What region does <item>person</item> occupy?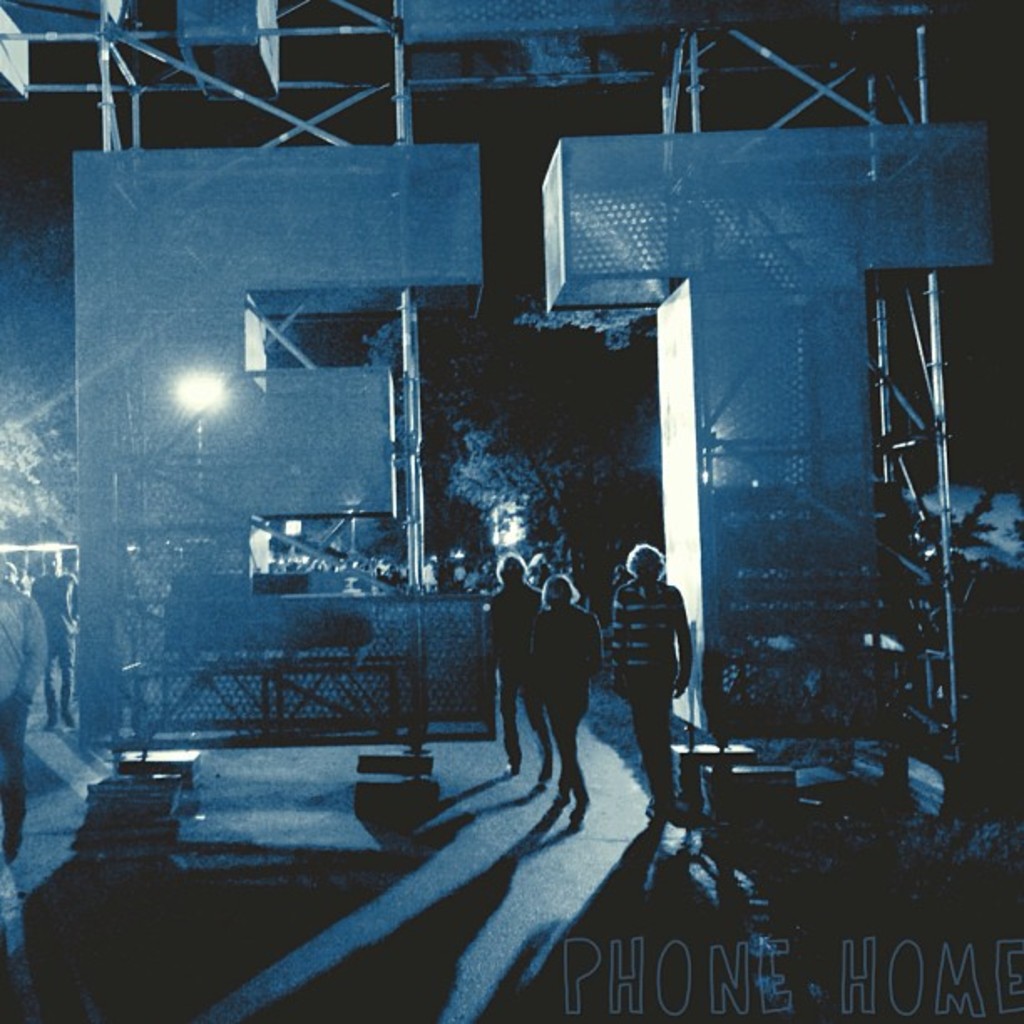
(27,550,79,730).
